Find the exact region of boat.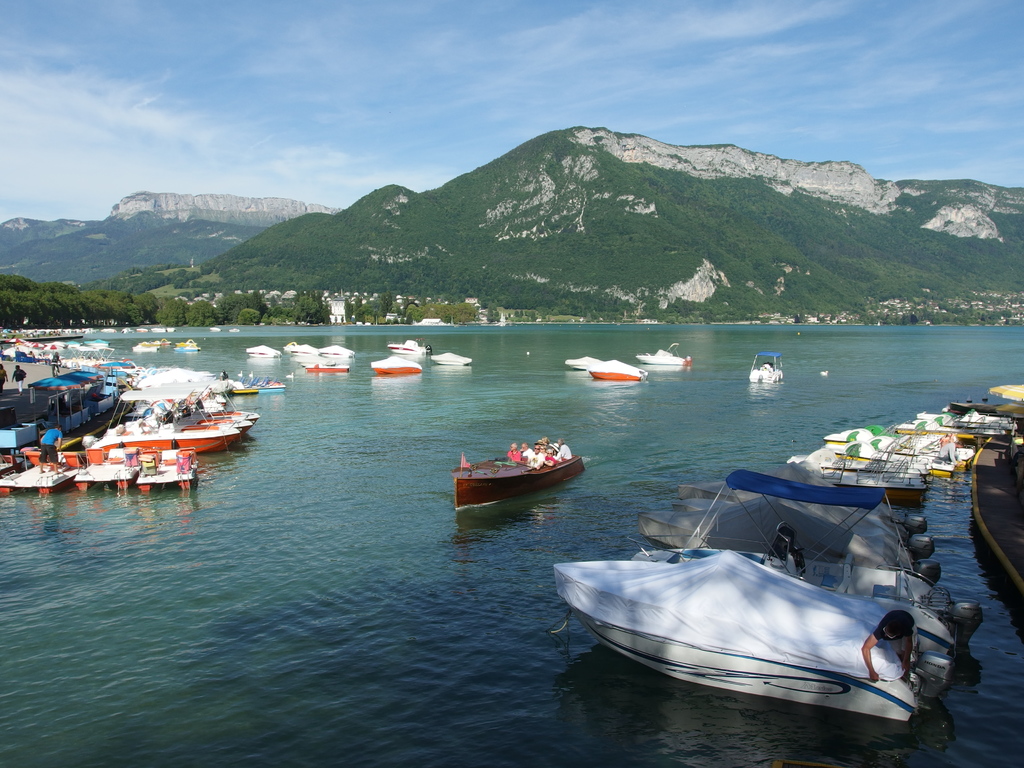
Exact region: Rect(360, 353, 429, 378).
